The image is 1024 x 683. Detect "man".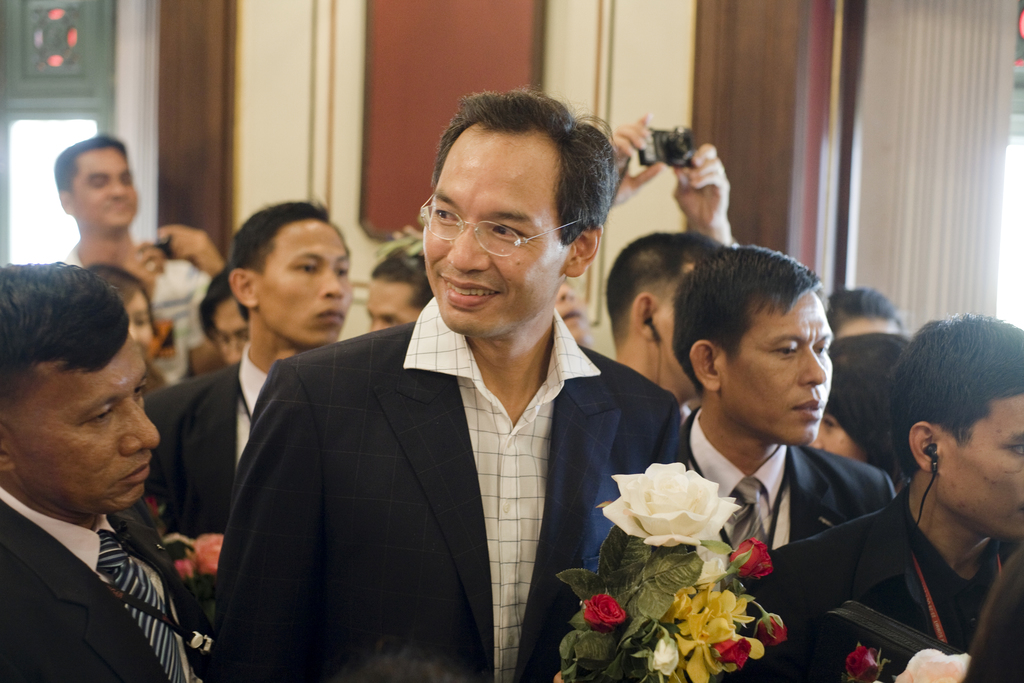
Detection: detection(733, 309, 1023, 680).
